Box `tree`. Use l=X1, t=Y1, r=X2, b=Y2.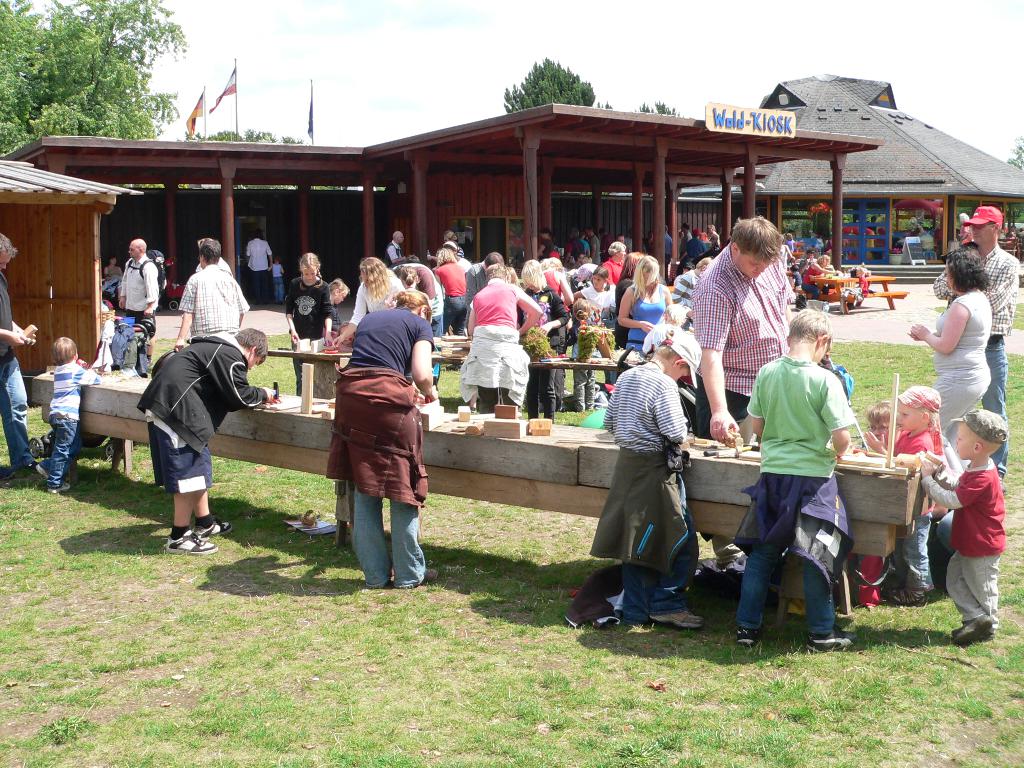
l=501, t=50, r=604, b=120.
